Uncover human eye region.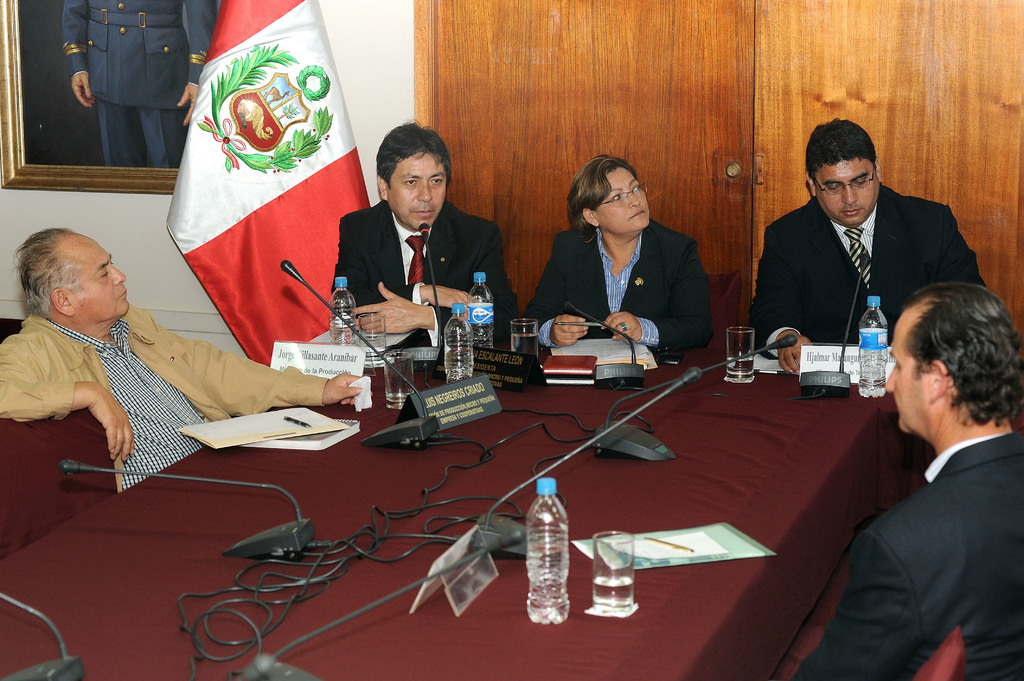
Uncovered: [430, 177, 444, 185].
